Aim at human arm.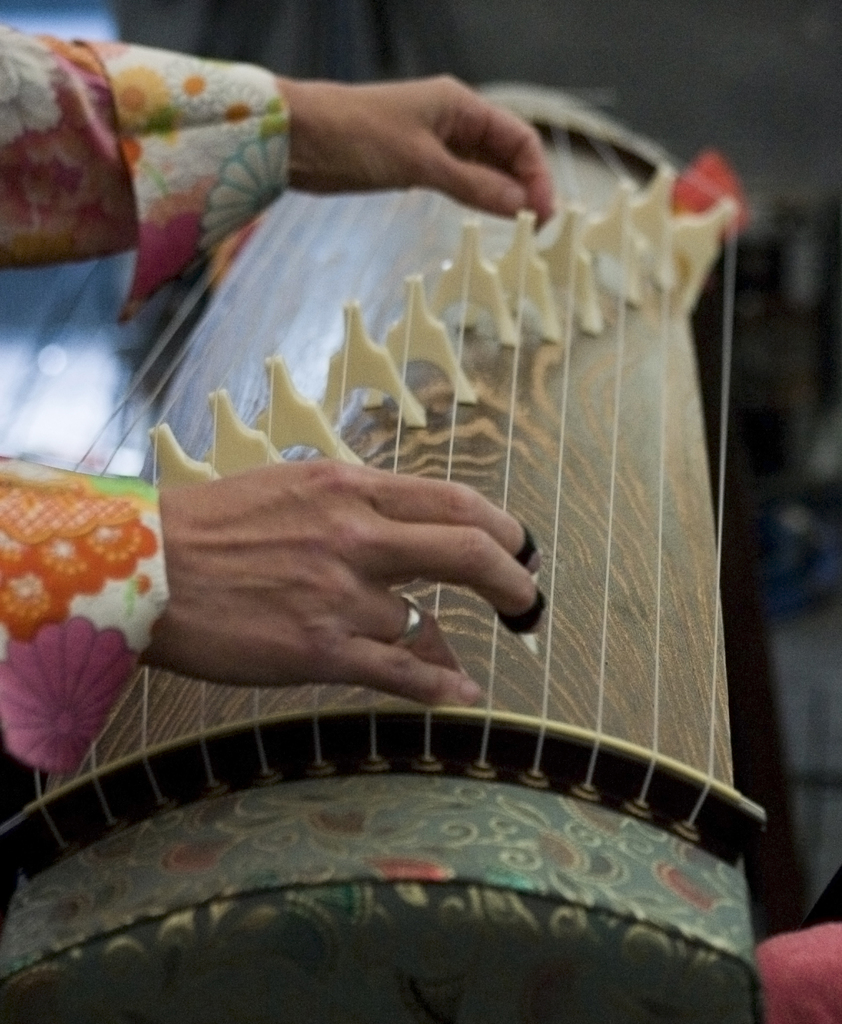
Aimed at bbox=(1, 26, 549, 311).
